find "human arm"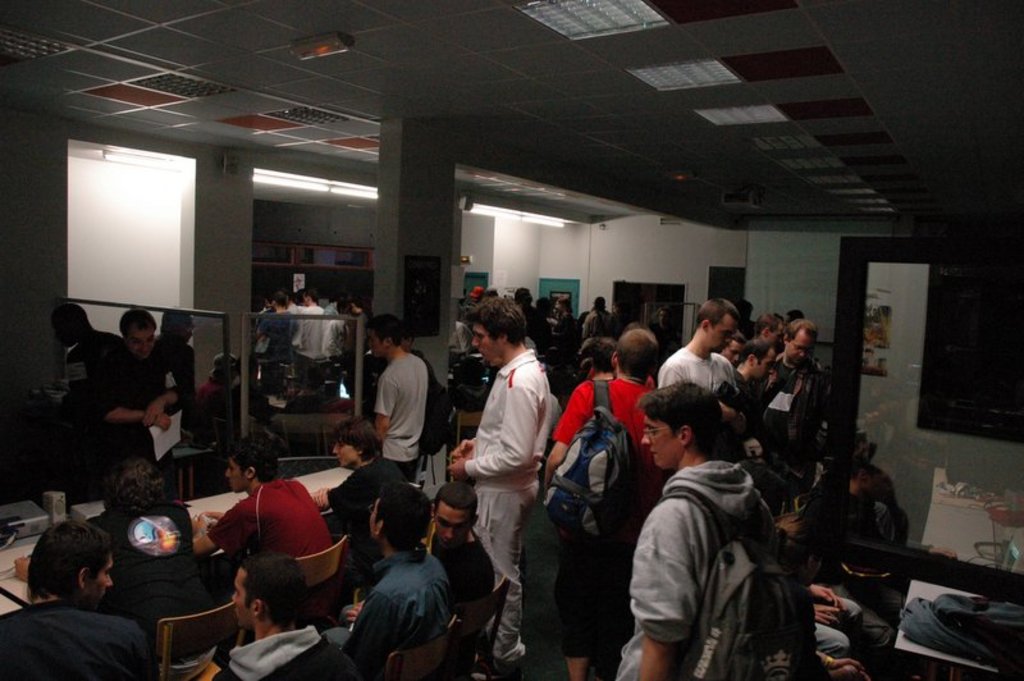
<bbox>86, 361, 170, 431</bbox>
